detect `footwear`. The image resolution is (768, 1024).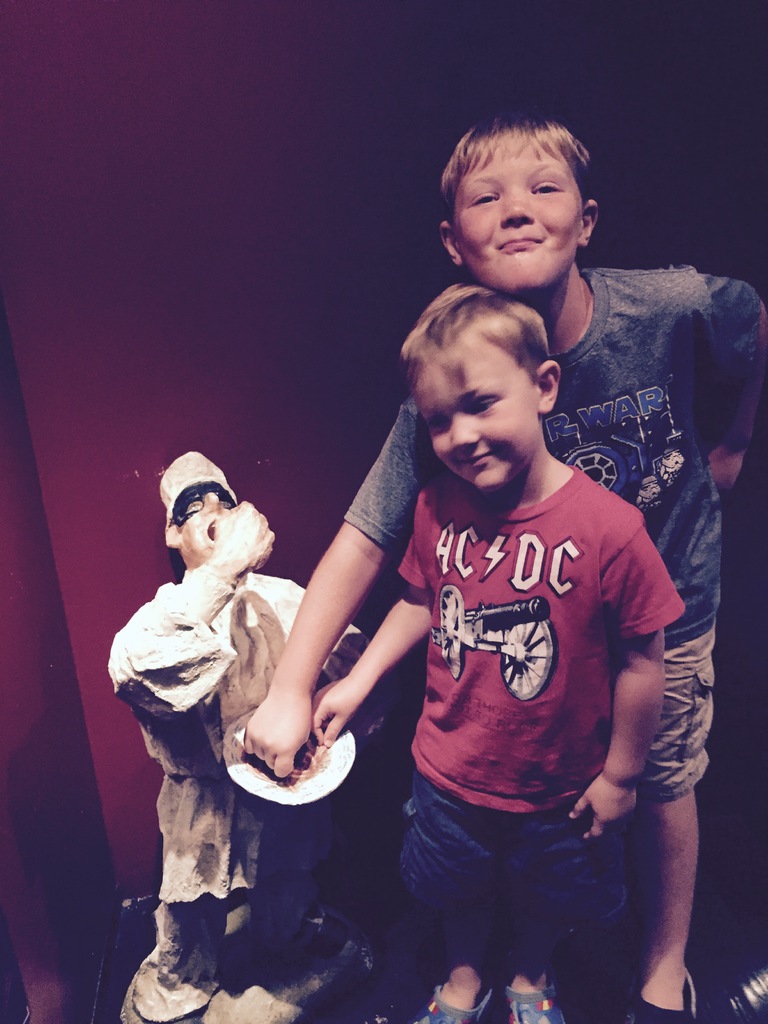
[left=509, top=986, right=568, bottom=1023].
